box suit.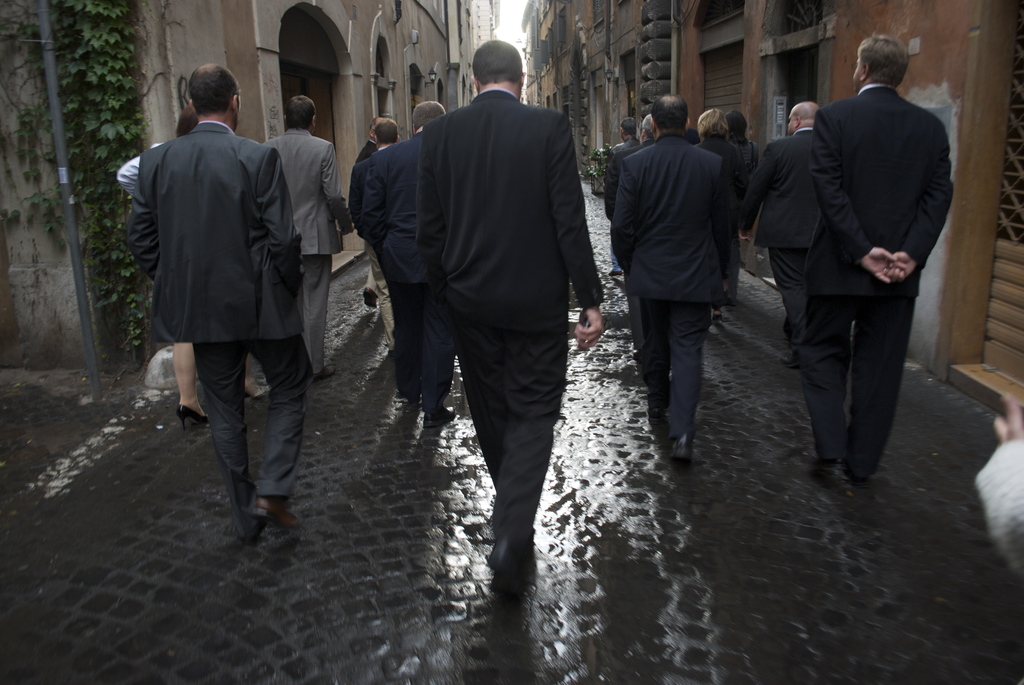
bbox=(735, 129, 819, 356).
